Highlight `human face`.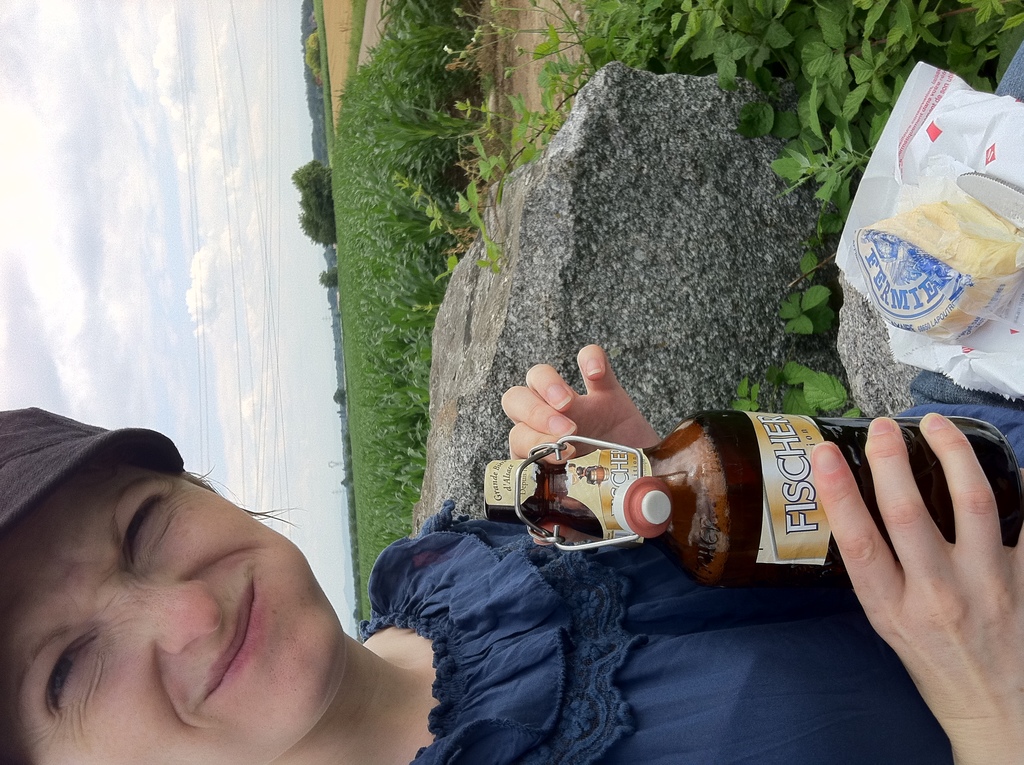
Highlighted region: (left=0, top=460, right=452, bottom=764).
